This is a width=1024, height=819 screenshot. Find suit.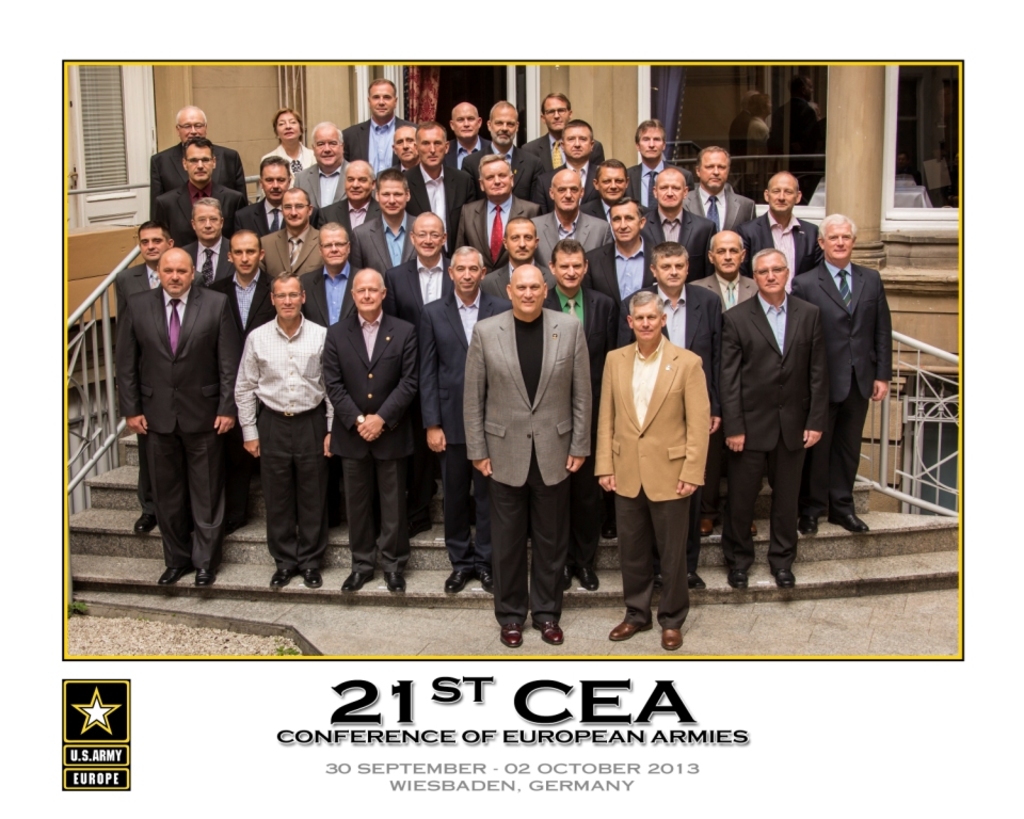
Bounding box: l=242, t=193, r=282, b=227.
